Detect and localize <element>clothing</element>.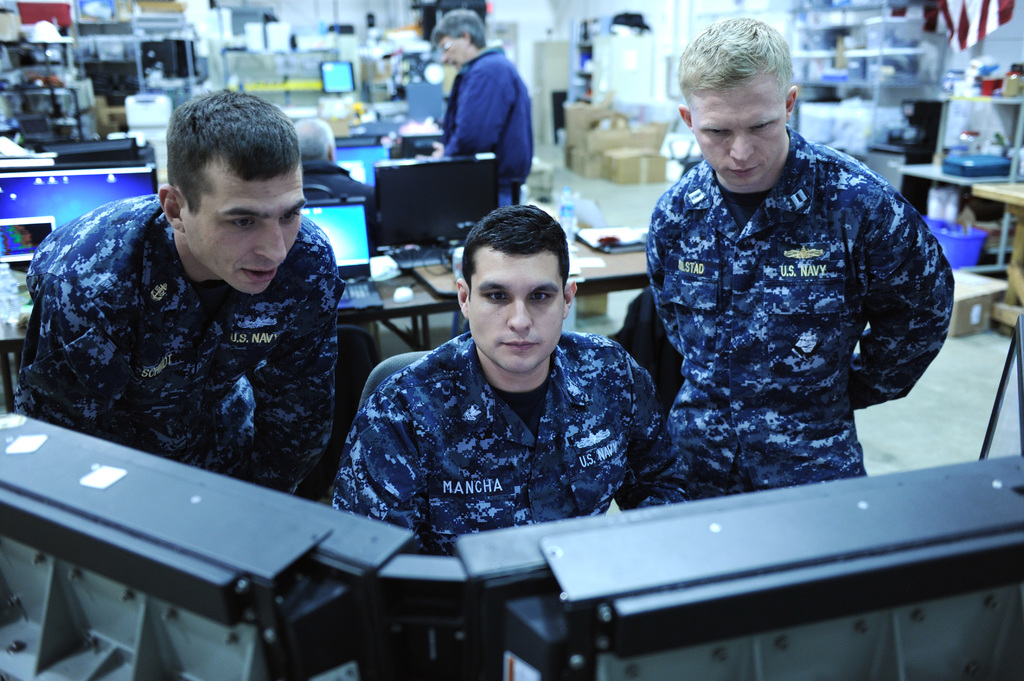
Localized at bbox=(638, 106, 954, 493).
